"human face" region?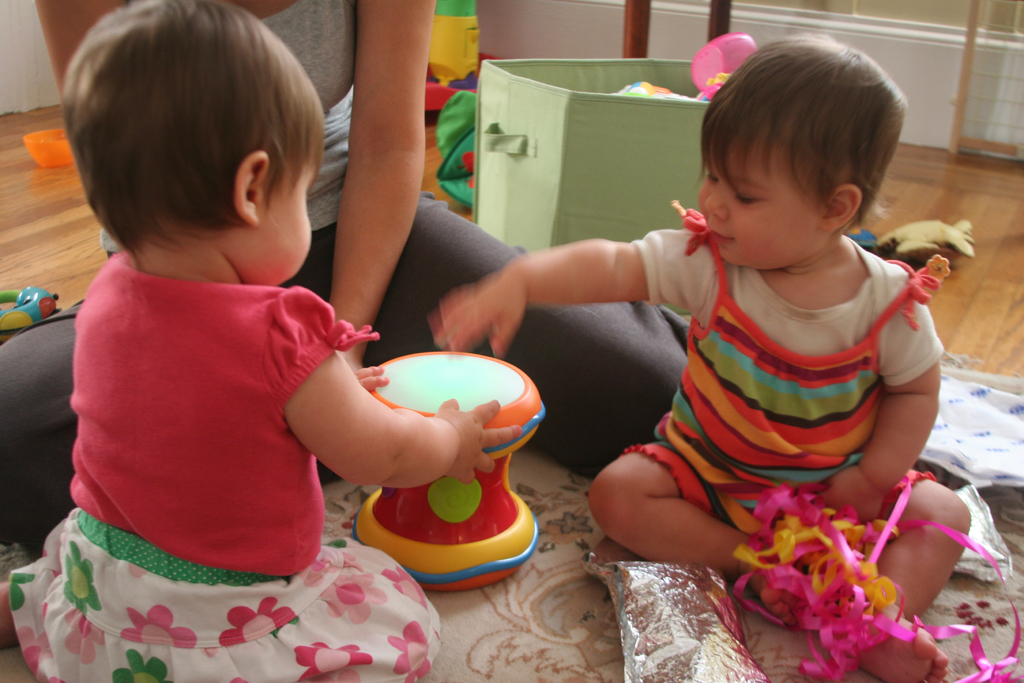
bbox=[259, 160, 312, 285]
